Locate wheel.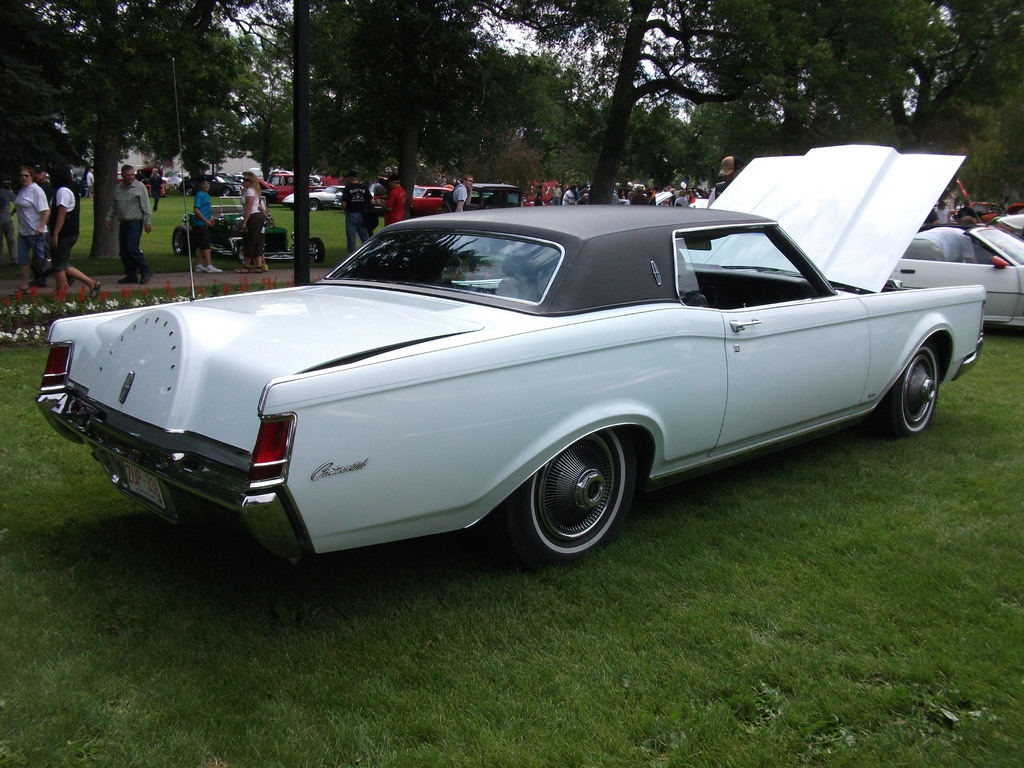
Bounding box: bbox=(306, 199, 320, 213).
